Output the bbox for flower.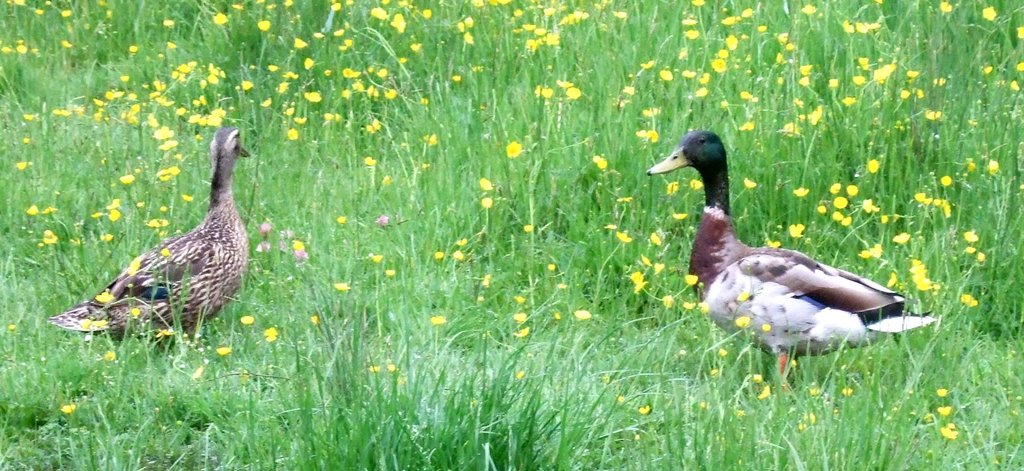
bbox(756, 384, 770, 402).
